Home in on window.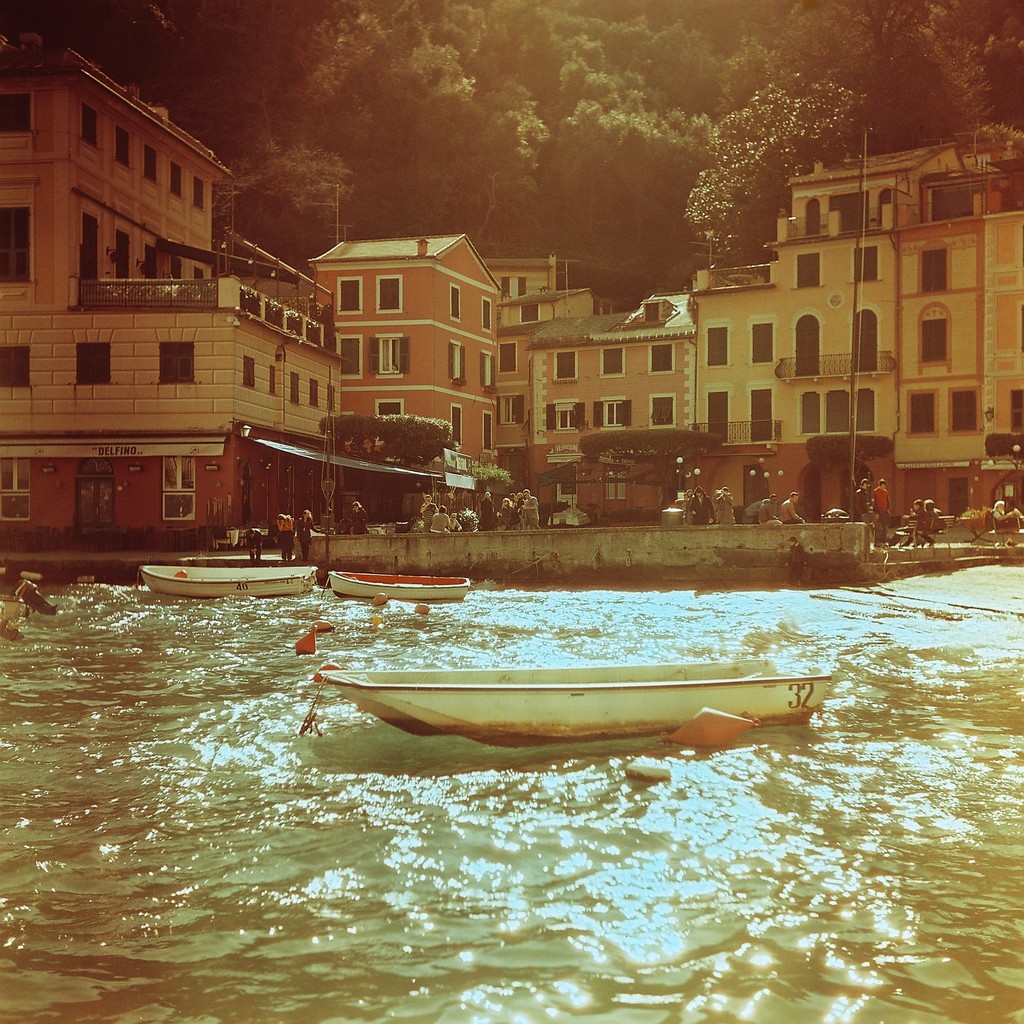
Homed in at 1012 389 1021 431.
